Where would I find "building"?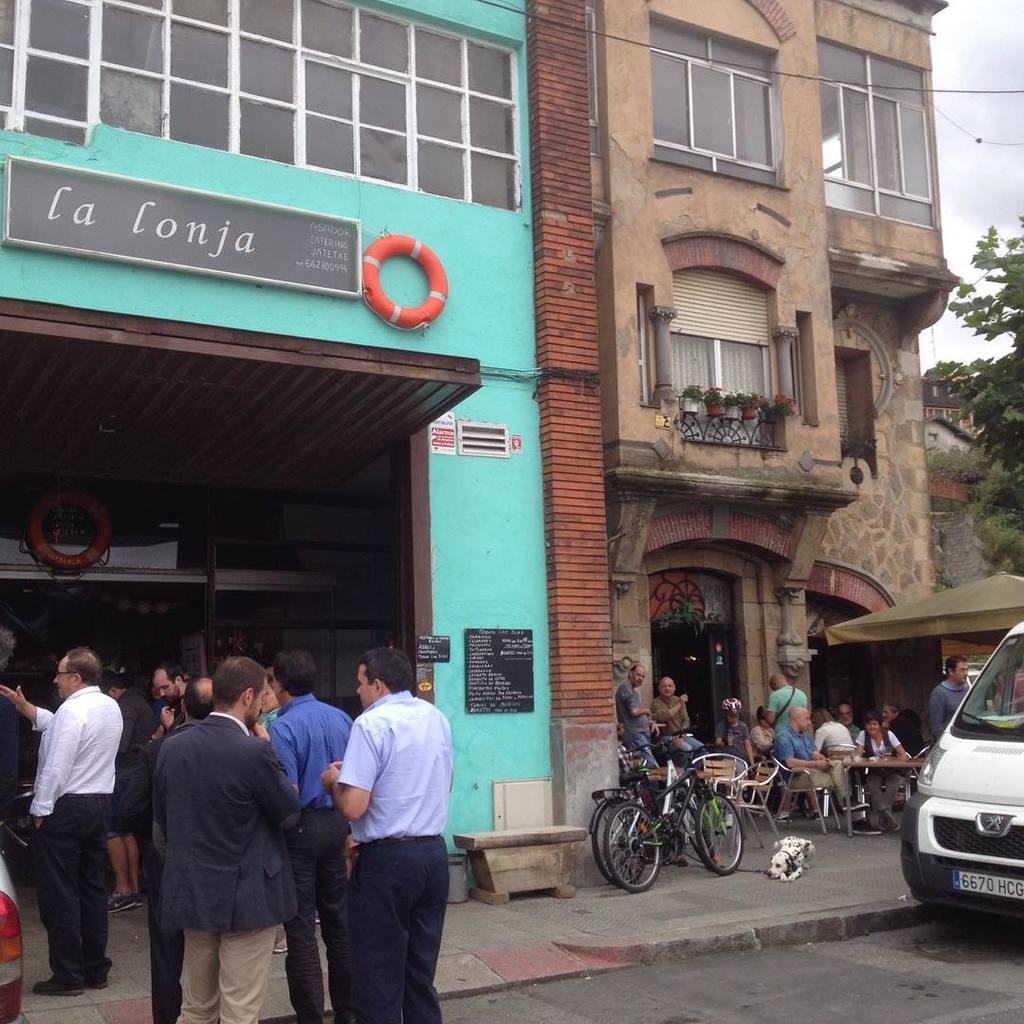
At 591,0,964,813.
